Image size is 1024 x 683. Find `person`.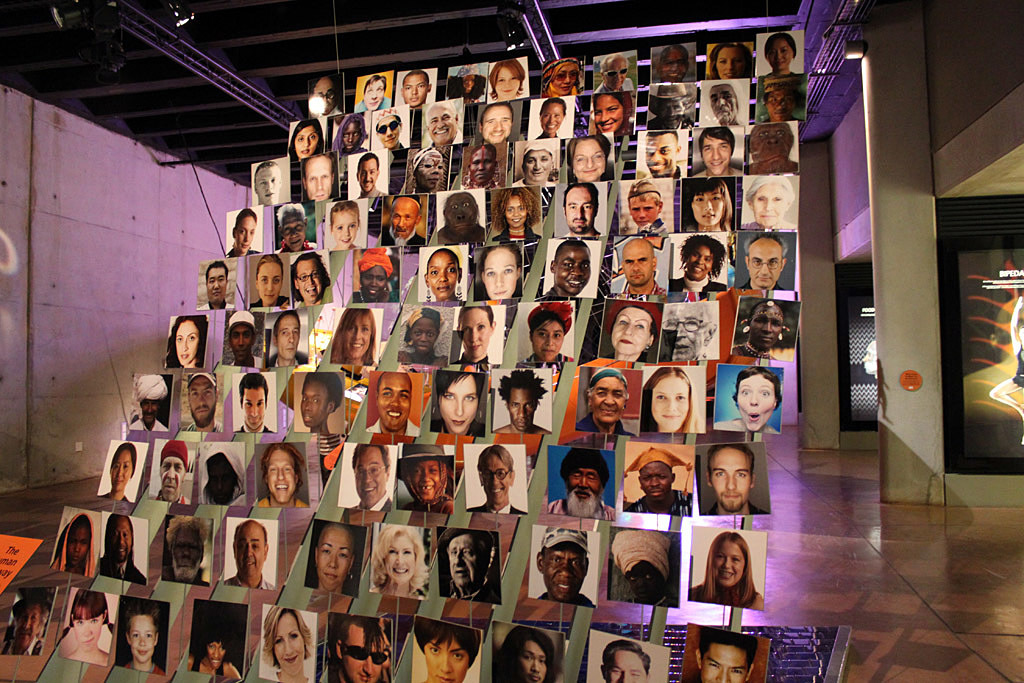
[x1=228, y1=206, x2=260, y2=262].
